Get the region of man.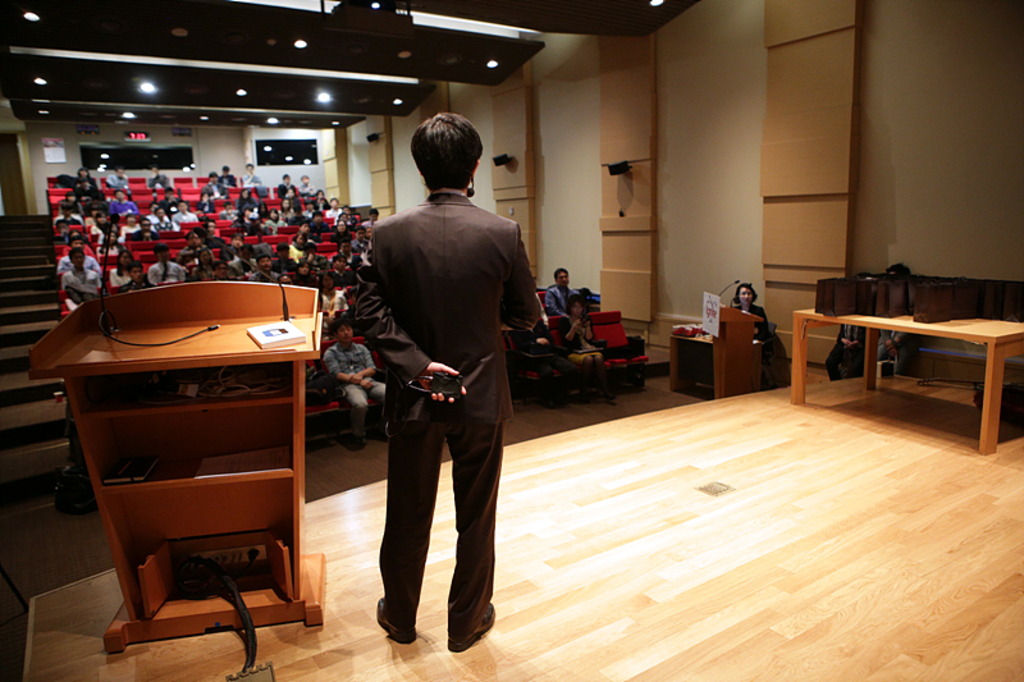
544,266,581,320.
